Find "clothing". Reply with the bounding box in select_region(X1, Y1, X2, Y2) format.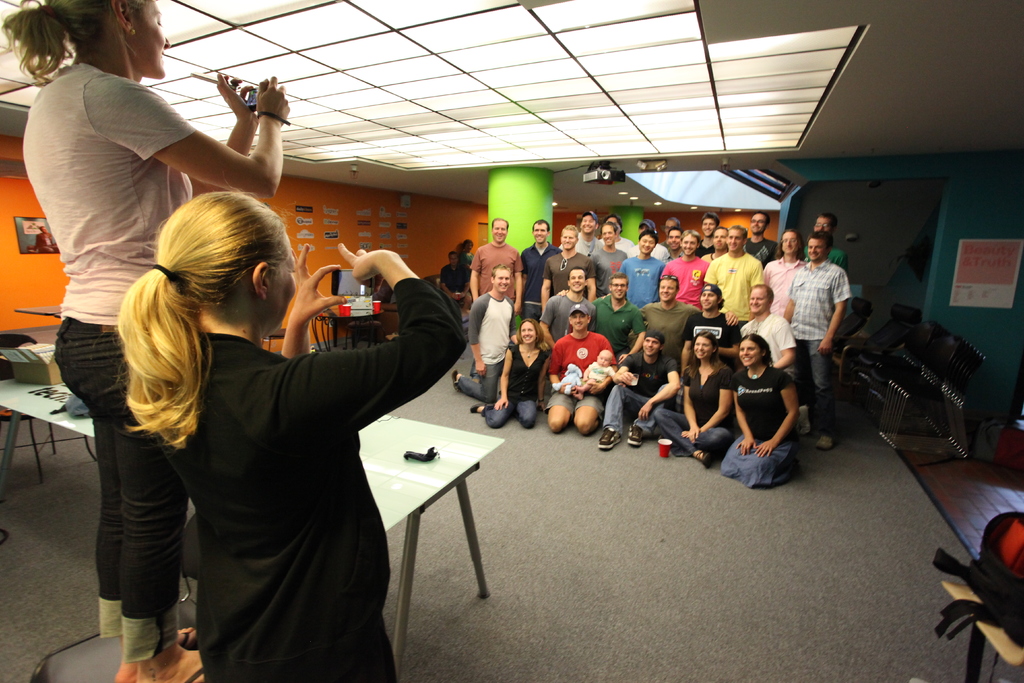
select_region(721, 431, 797, 485).
